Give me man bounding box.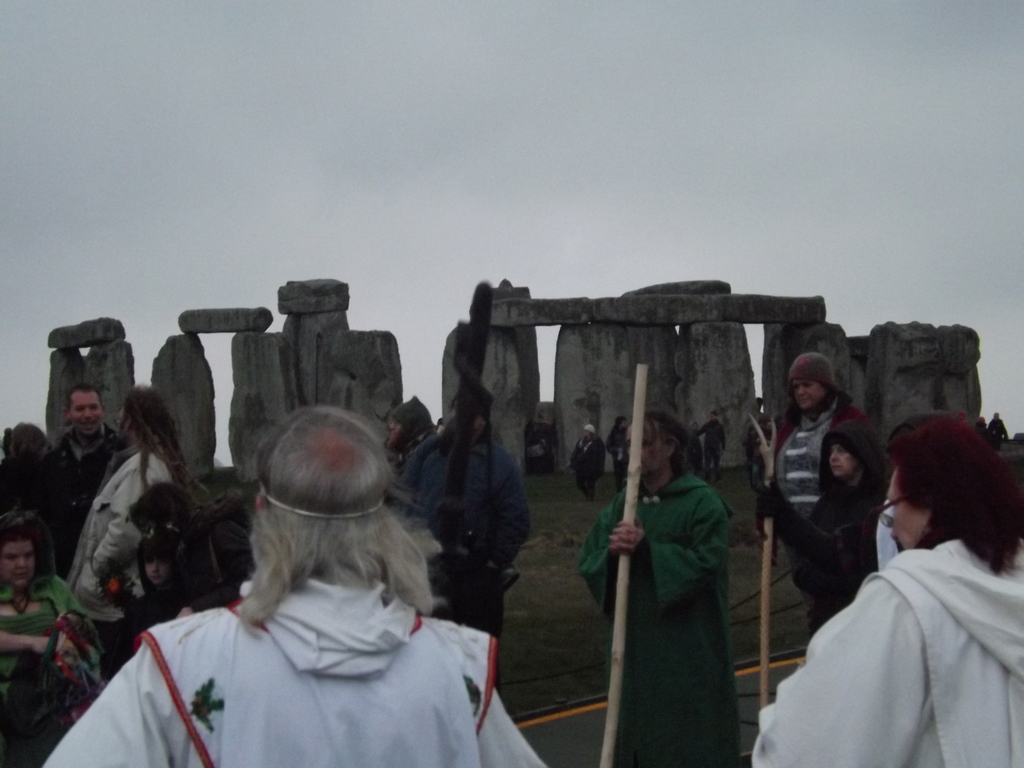
(left=749, top=410, right=1023, bottom=767).
